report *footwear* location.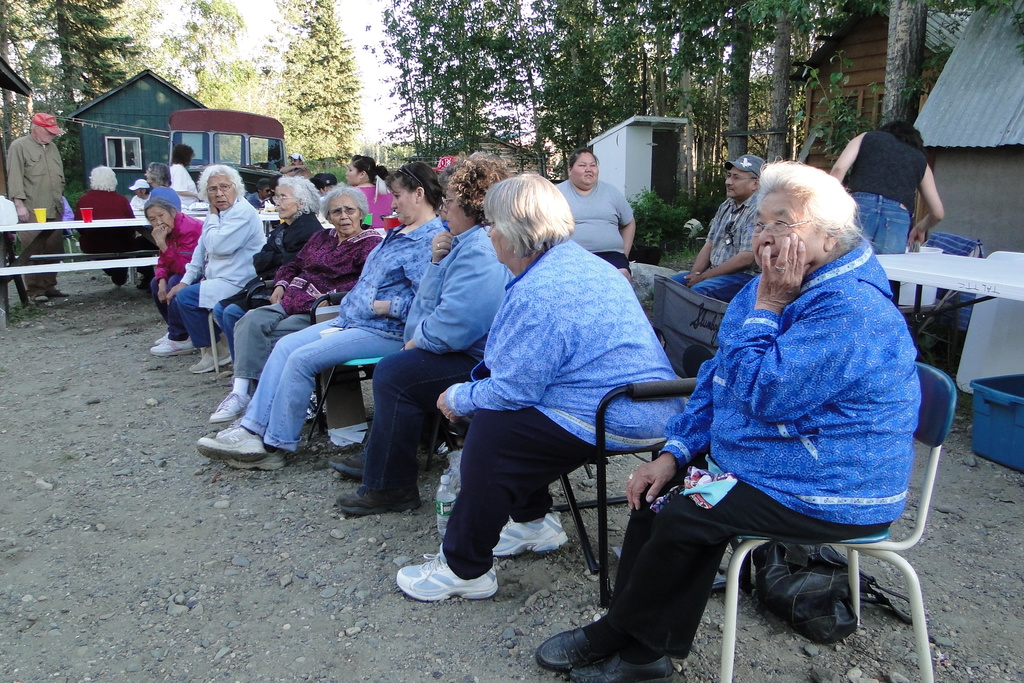
Report: {"x1": 146, "y1": 338, "x2": 196, "y2": 356}.
